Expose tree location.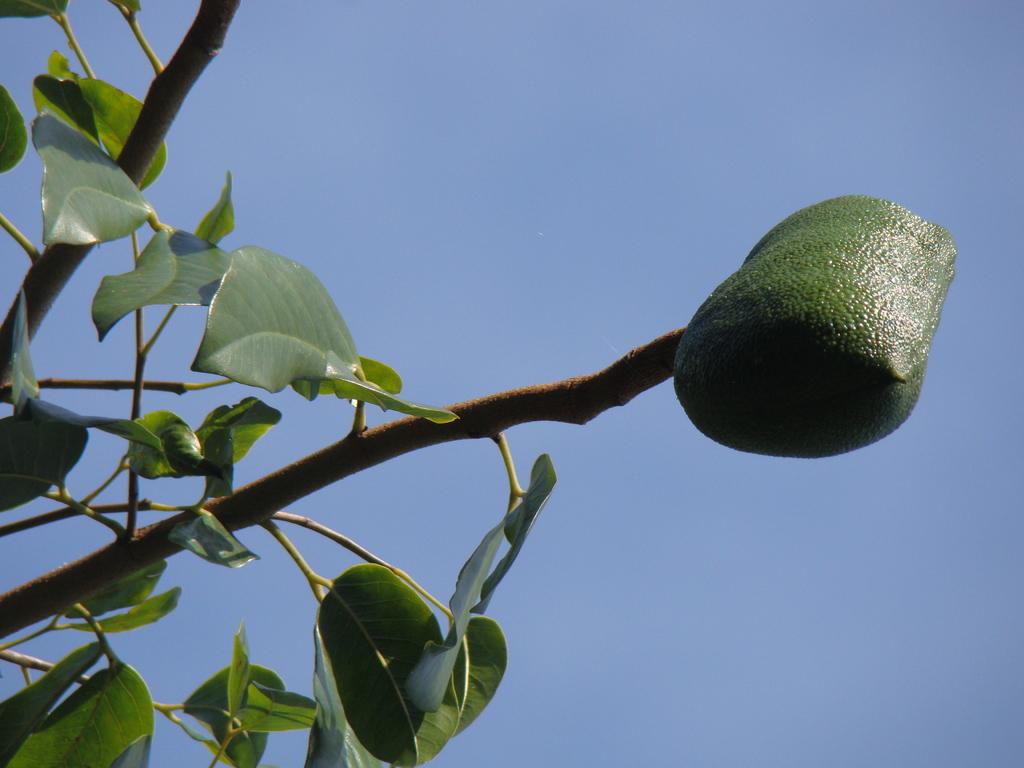
Exposed at locate(0, 0, 956, 767).
